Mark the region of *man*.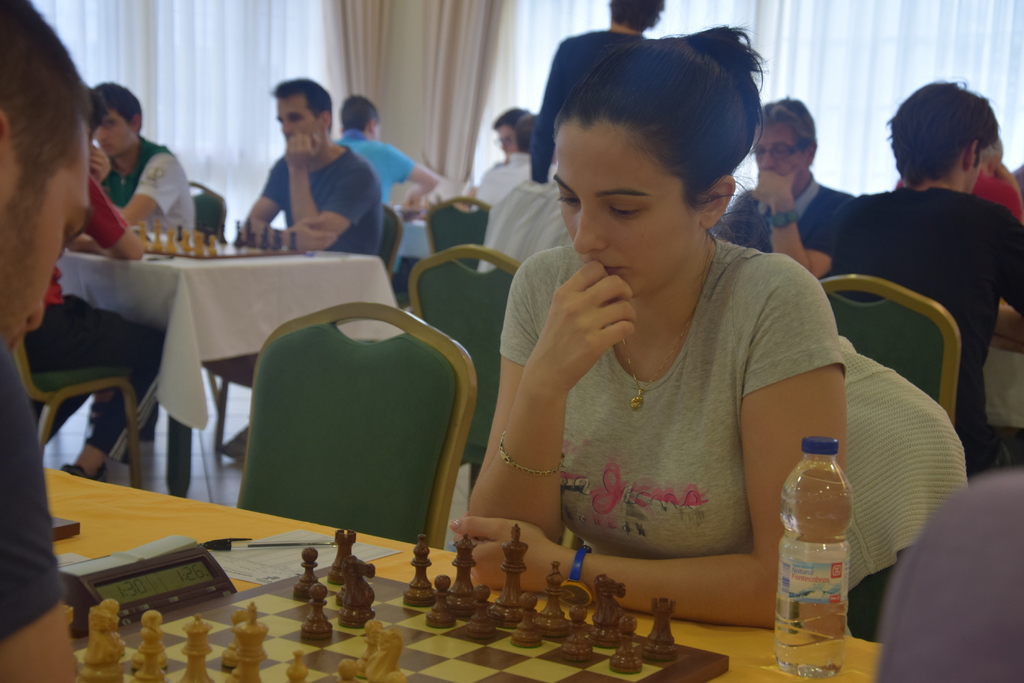
Region: box(476, 112, 531, 269).
